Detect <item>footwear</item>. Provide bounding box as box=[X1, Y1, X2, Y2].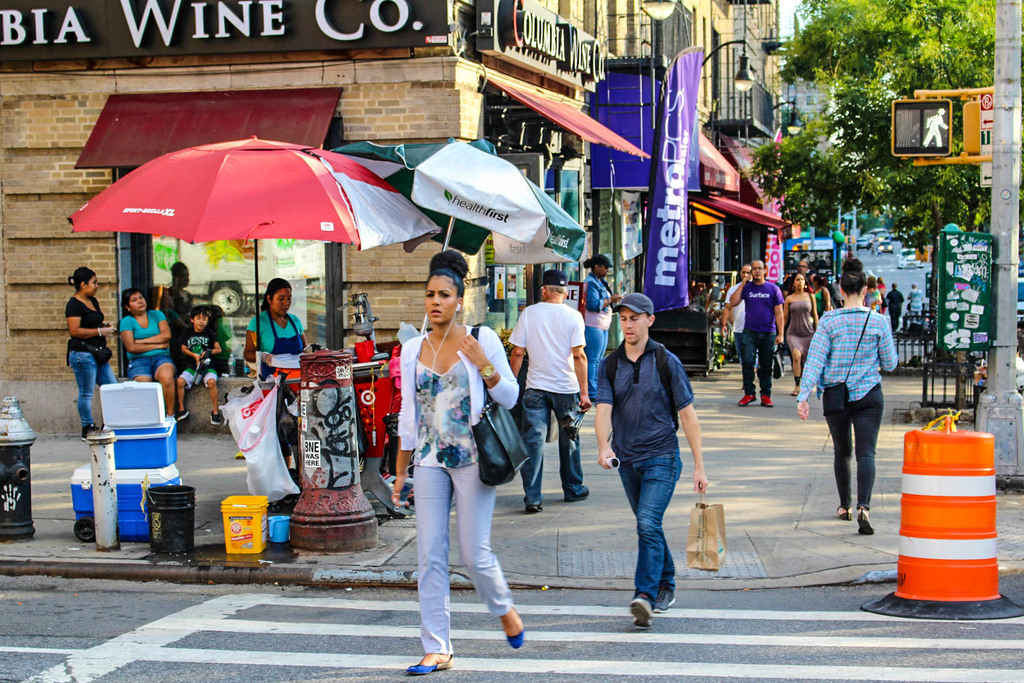
box=[81, 425, 95, 441].
